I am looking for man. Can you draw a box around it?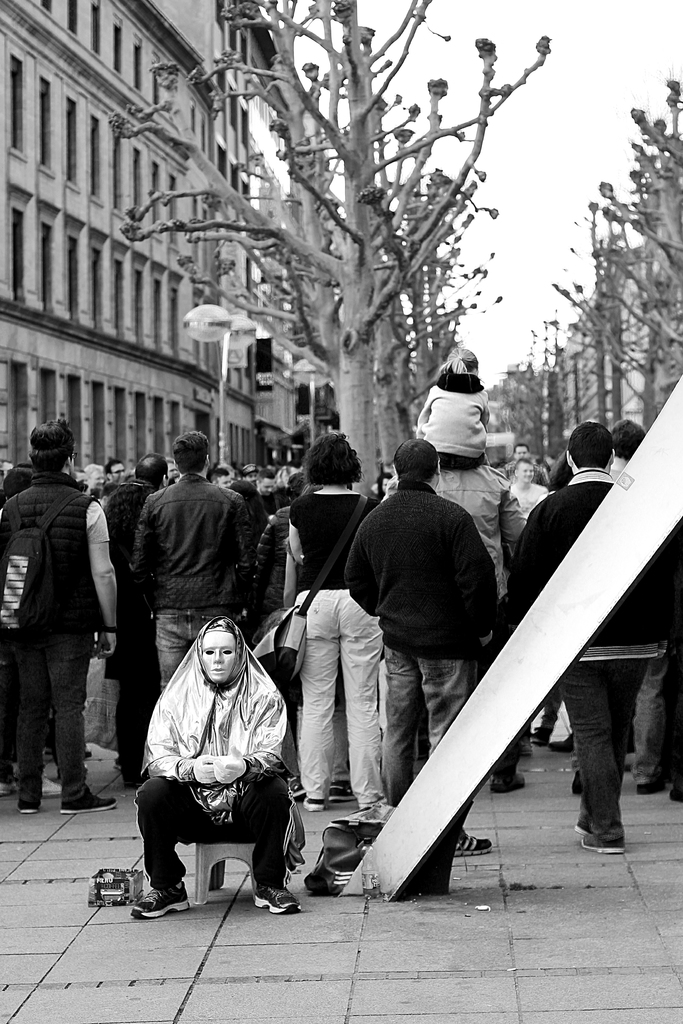
Sure, the bounding box is 212:465:233:493.
